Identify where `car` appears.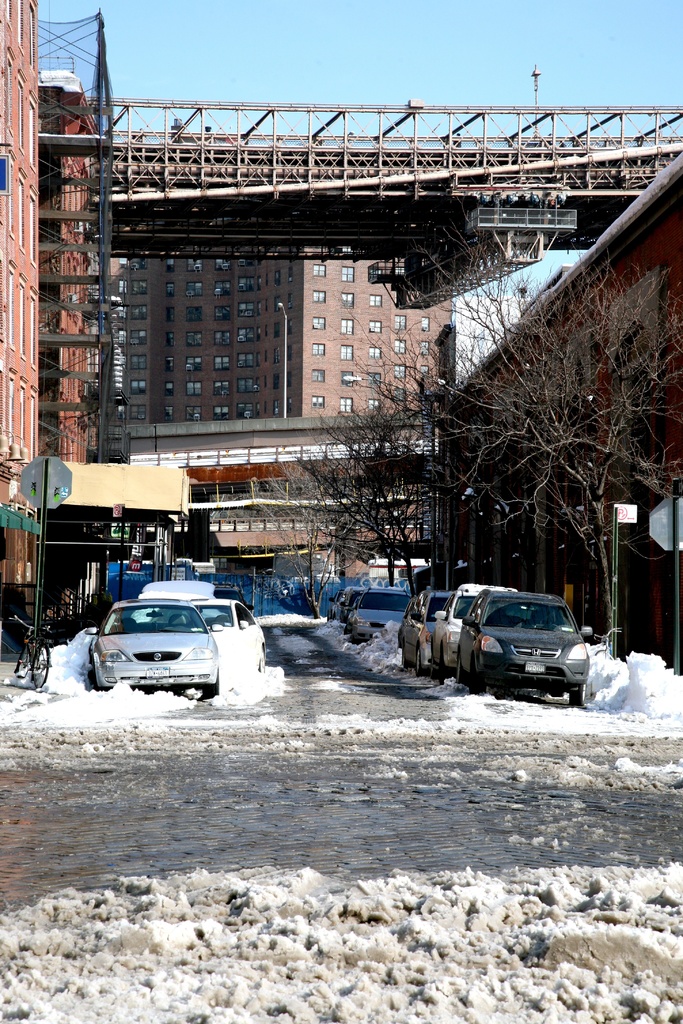
Appears at box=[87, 595, 220, 699].
